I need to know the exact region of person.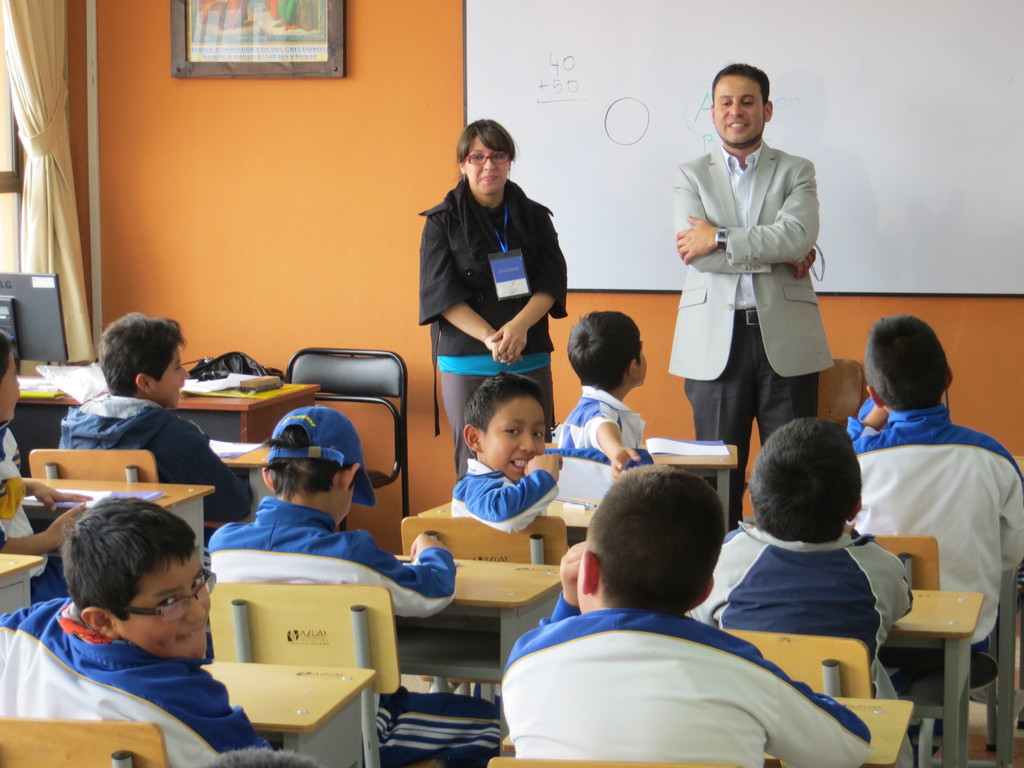
Region: {"left": 666, "top": 61, "right": 842, "bottom": 532}.
